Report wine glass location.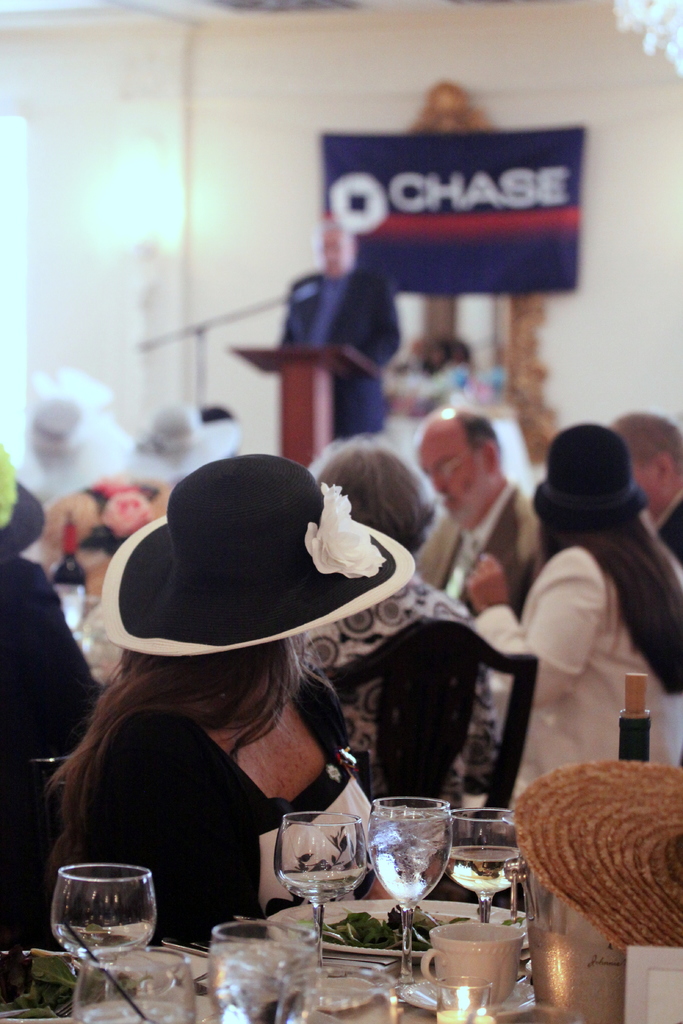
Report: <box>273,968,397,1023</box>.
